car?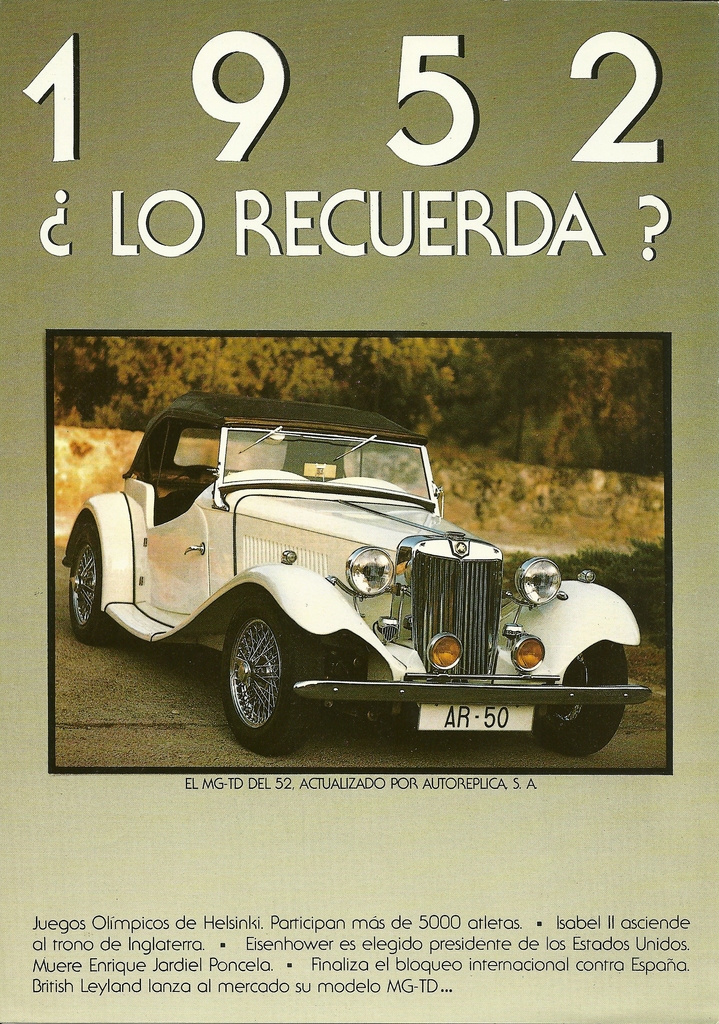
bbox(78, 401, 620, 759)
